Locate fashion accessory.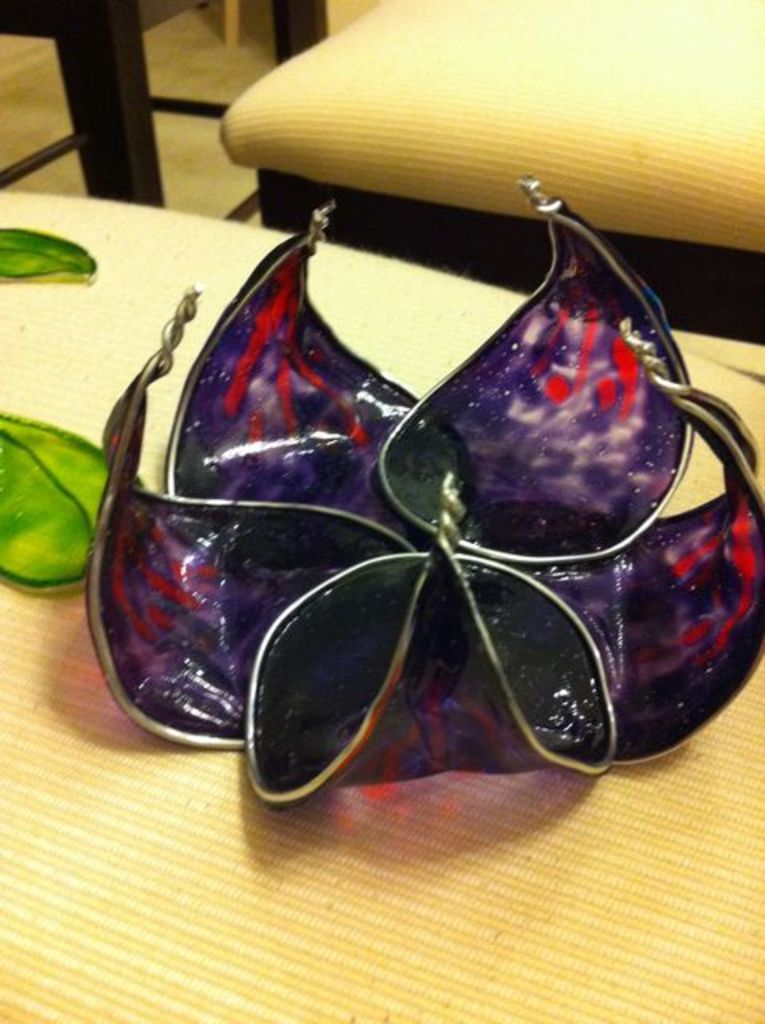
Bounding box: {"x1": 80, "y1": 171, "x2": 763, "y2": 813}.
